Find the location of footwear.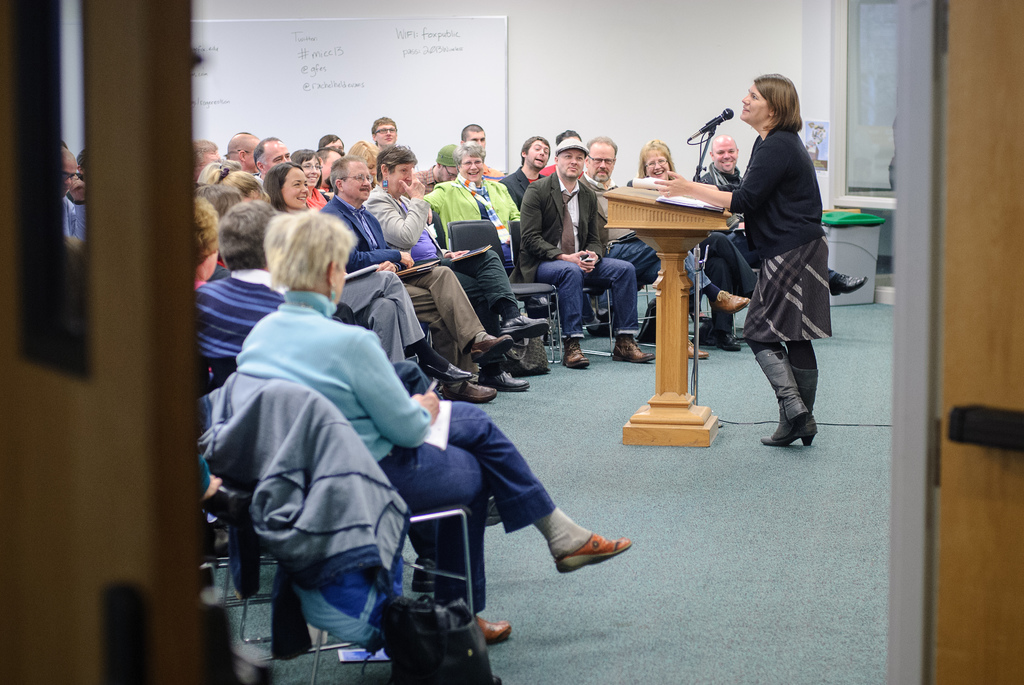
Location: region(678, 338, 710, 358).
